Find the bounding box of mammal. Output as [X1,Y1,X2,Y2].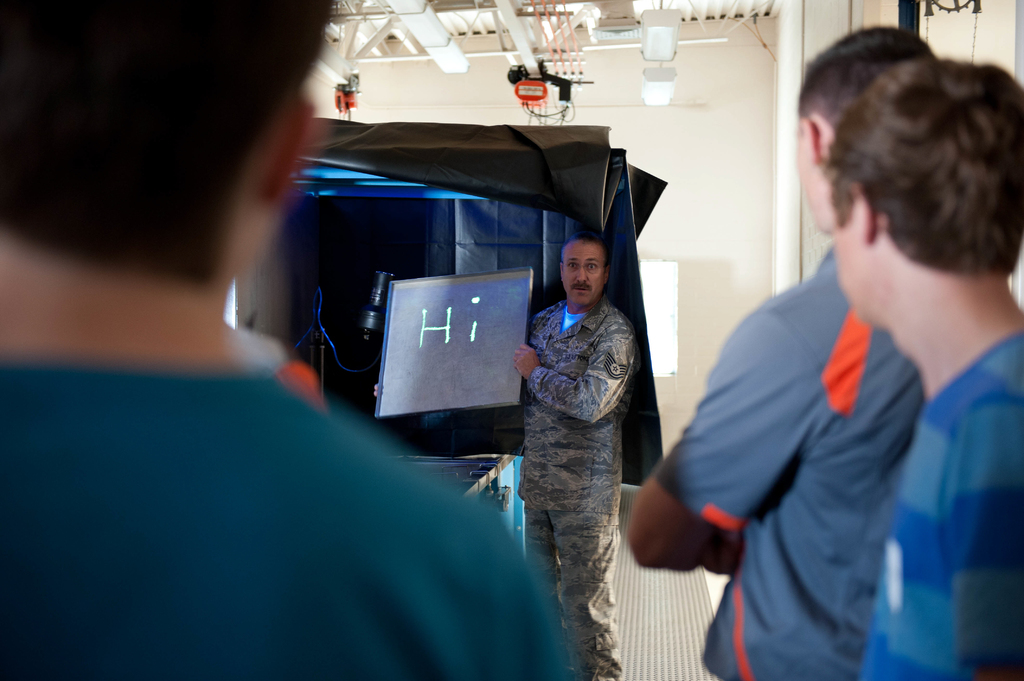
[0,0,588,678].
